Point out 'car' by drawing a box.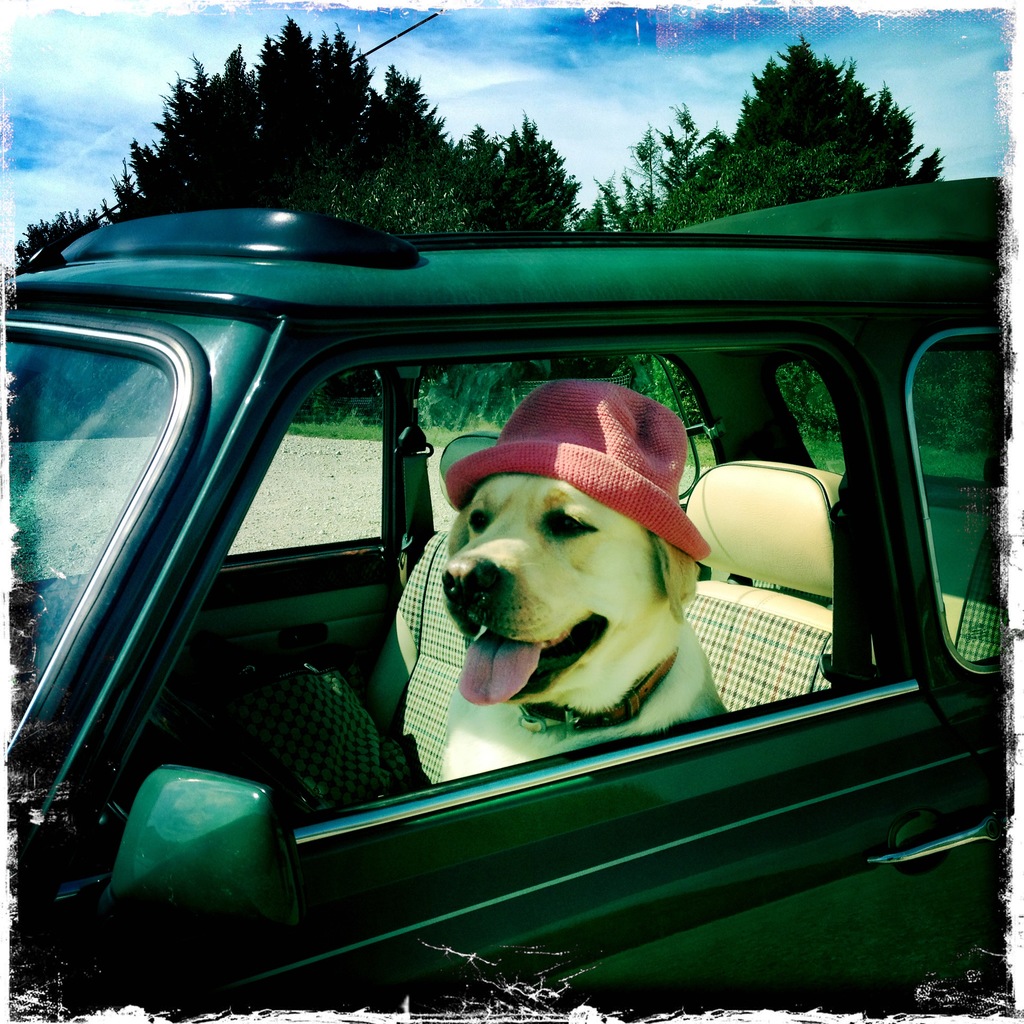
l=4, t=8, r=1006, b=1019.
